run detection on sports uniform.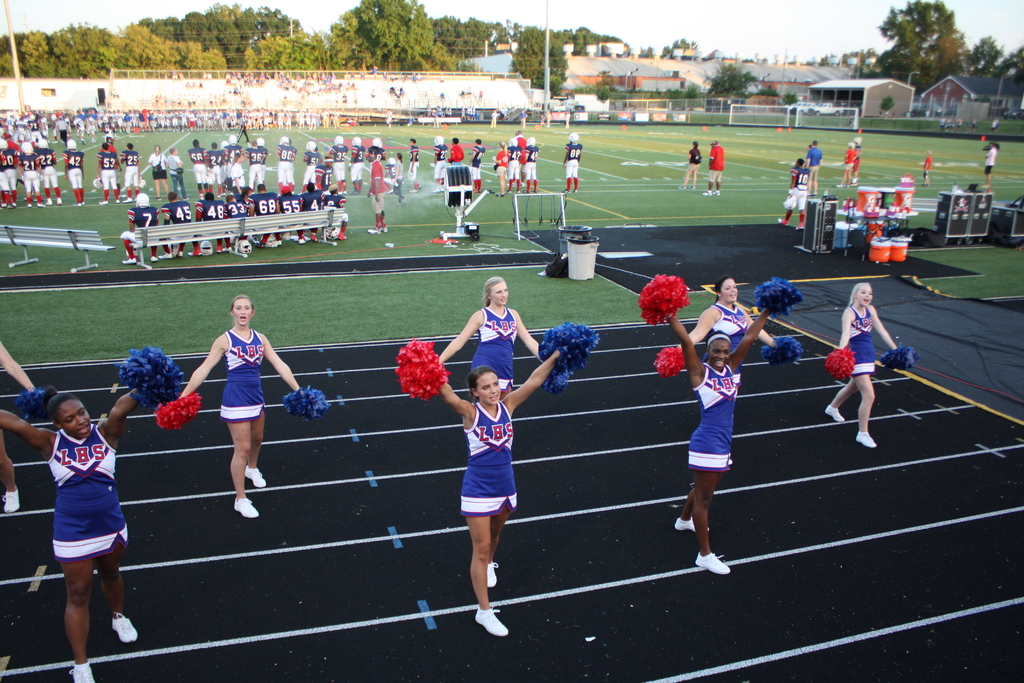
Result: box=[408, 140, 419, 180].
